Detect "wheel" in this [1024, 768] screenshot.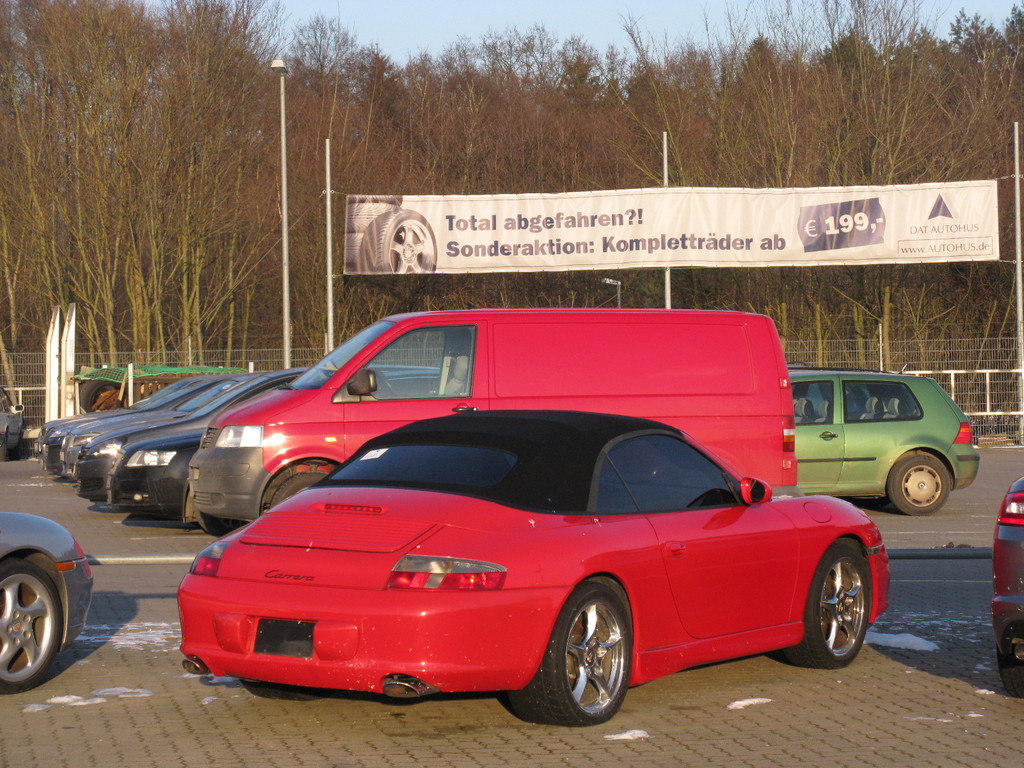
Detection: box=[1000, 656, 1022, 696].
